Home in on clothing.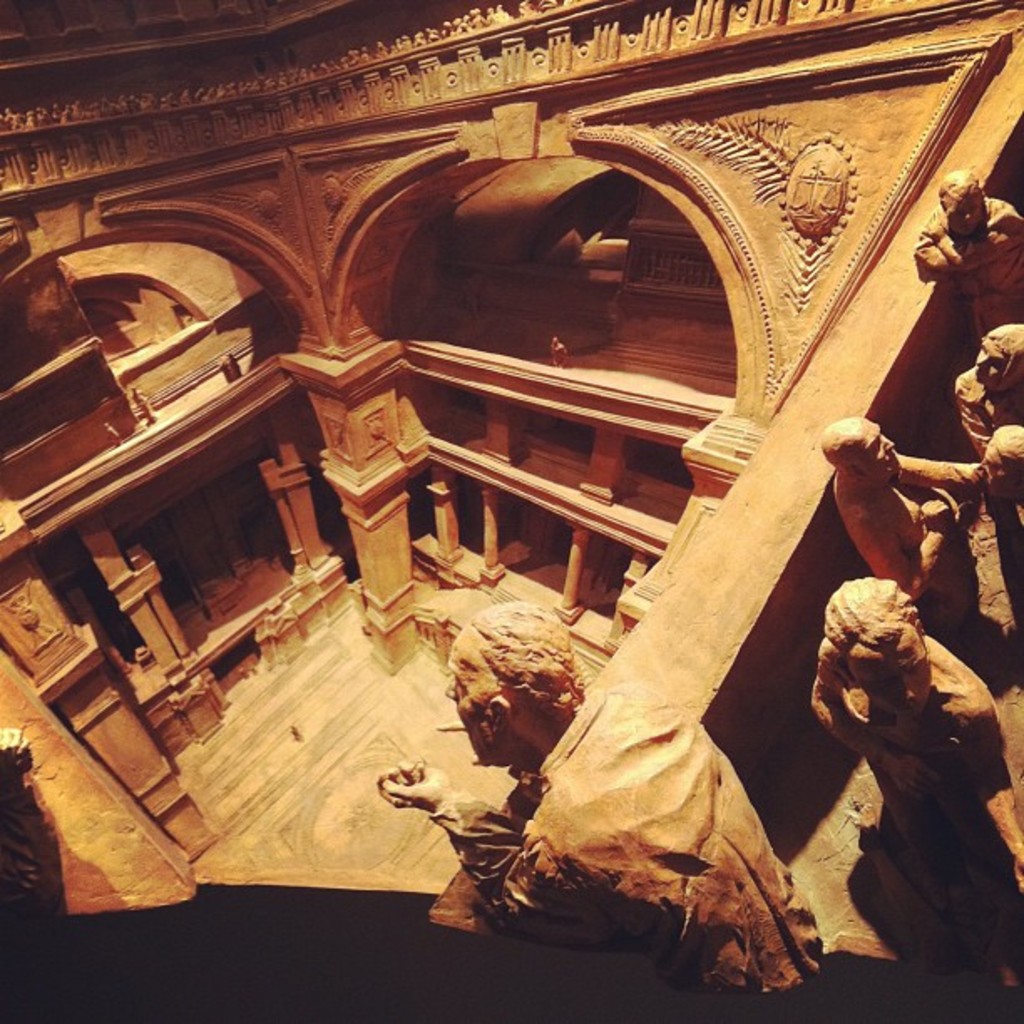
Homed in at bbox=(917, 191, 1022, 336).
